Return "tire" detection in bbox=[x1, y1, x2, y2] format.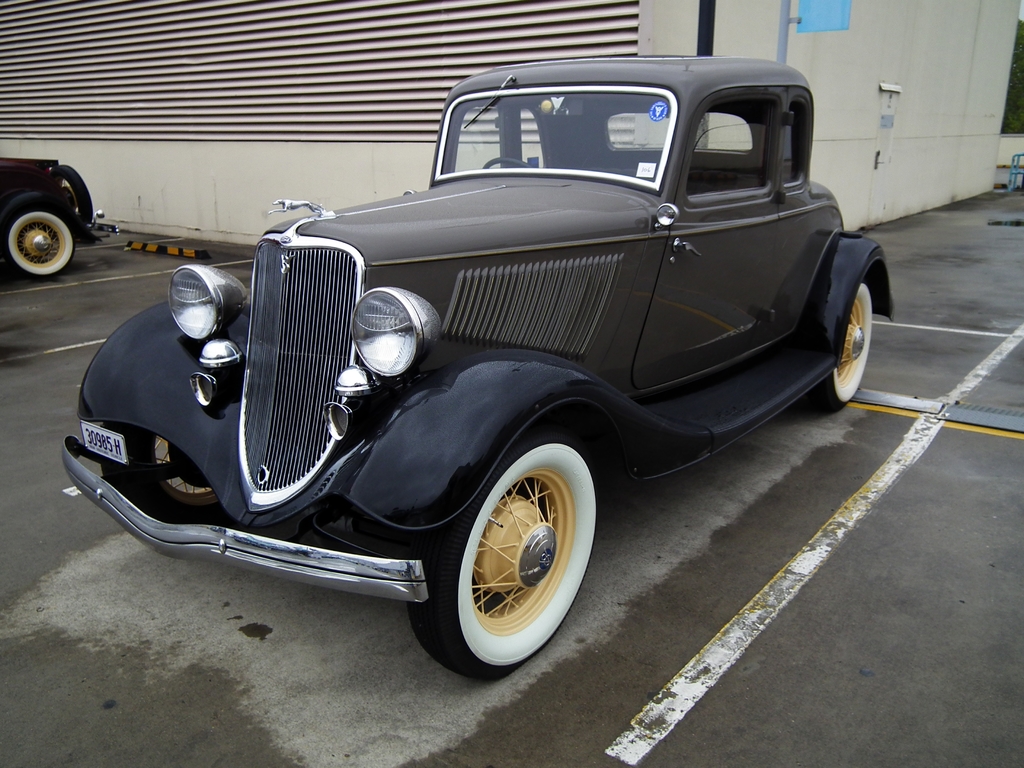
bbox=[805, 279, 874, 412].
